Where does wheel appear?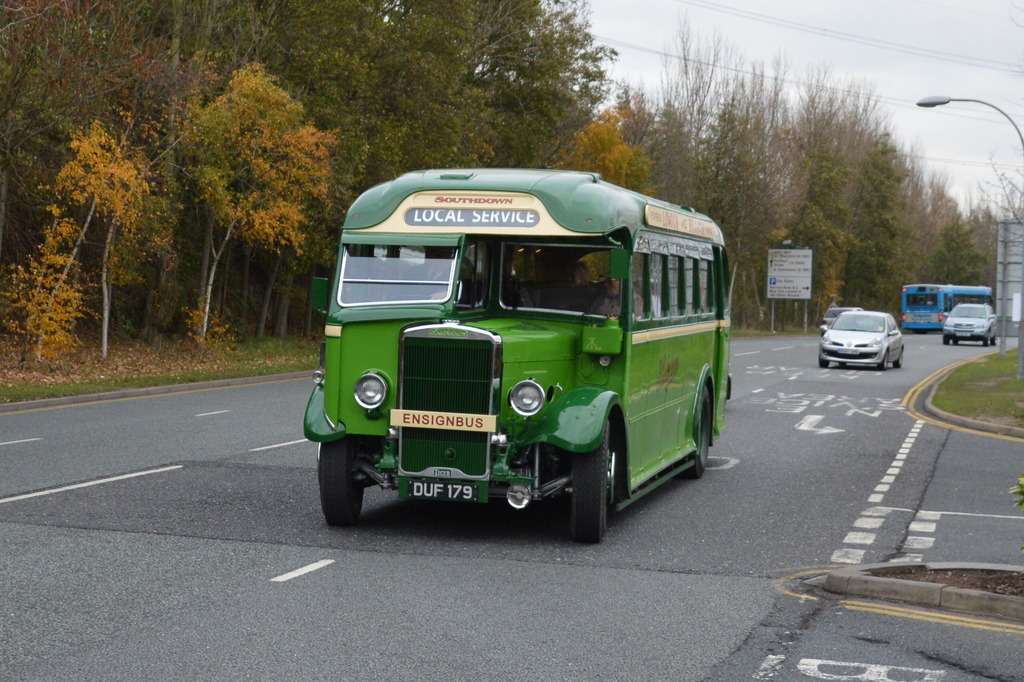
Appears at box=[951, 337, 959, 346].
